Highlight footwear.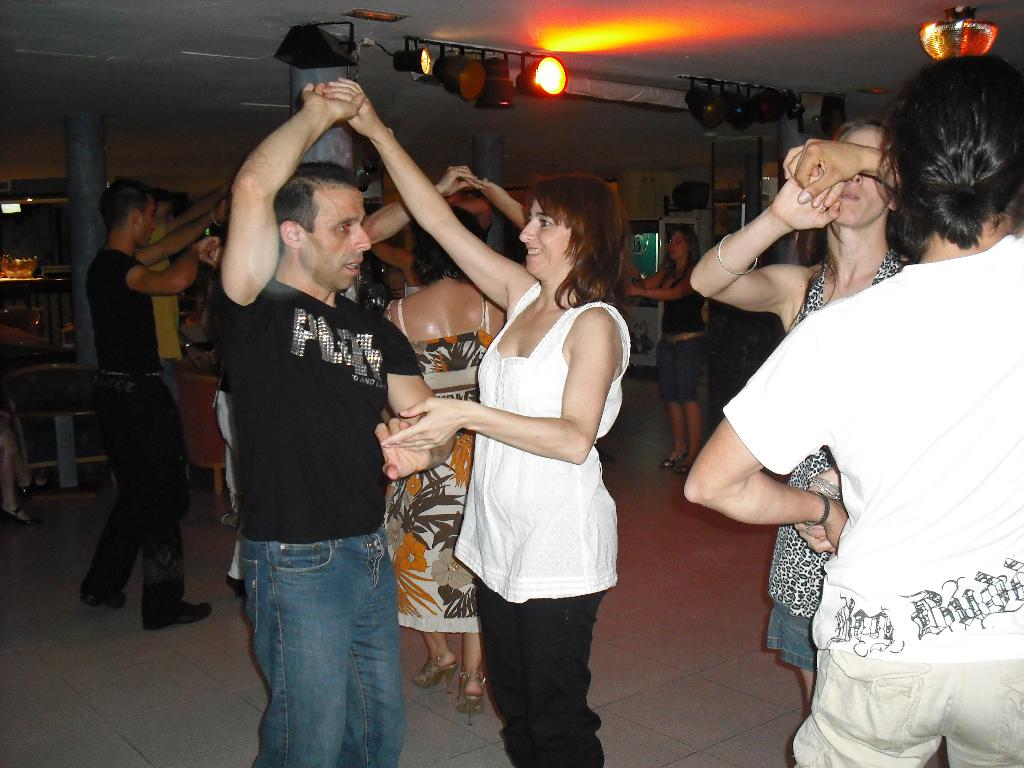
Highlighted region: <region>80, 577, 127, 610</region>.
